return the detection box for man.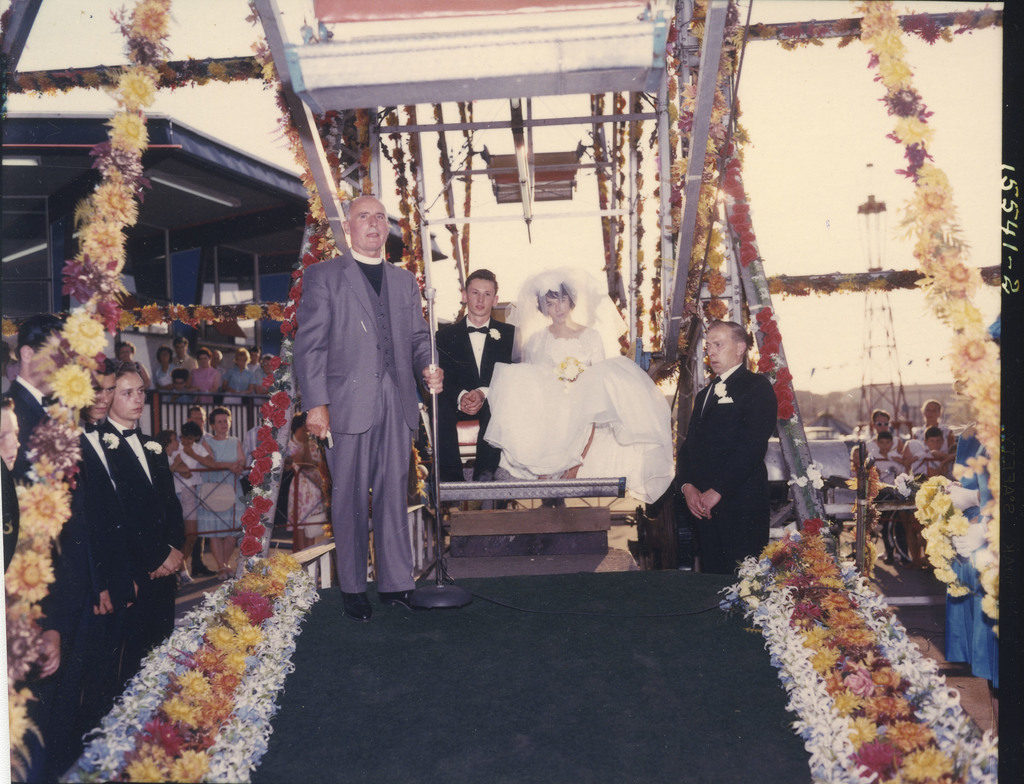
select_region(107, 355, 188, 635).
